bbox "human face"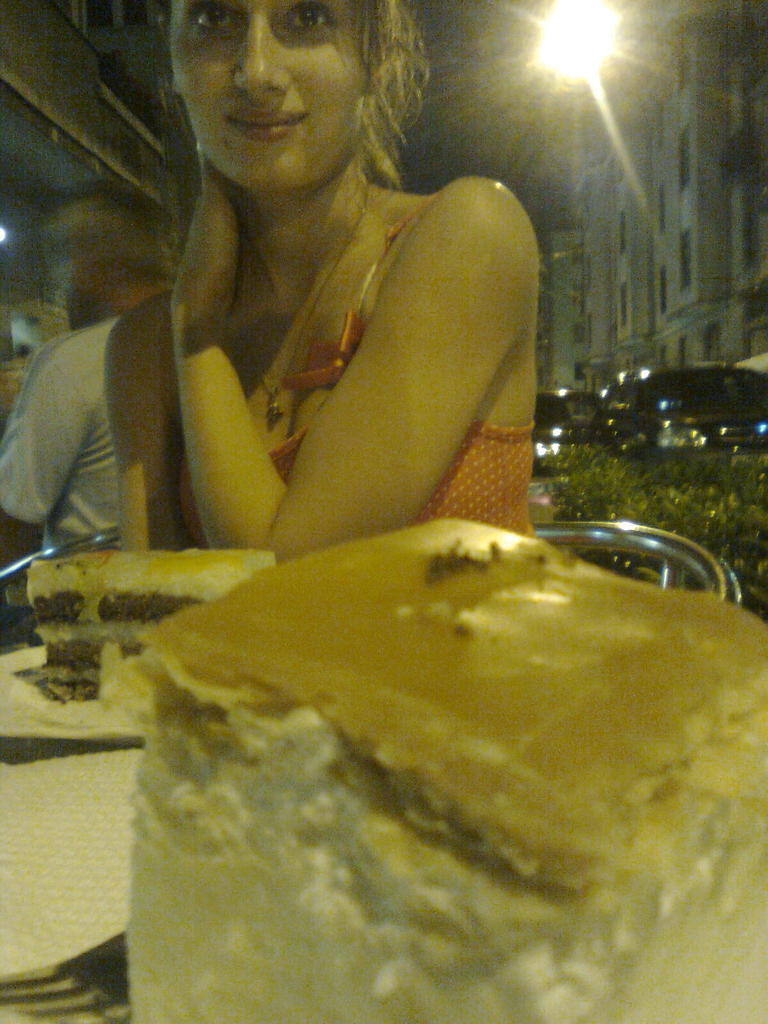
{"left": 170, "top": 1, "right": 368, "bottom": 188}
